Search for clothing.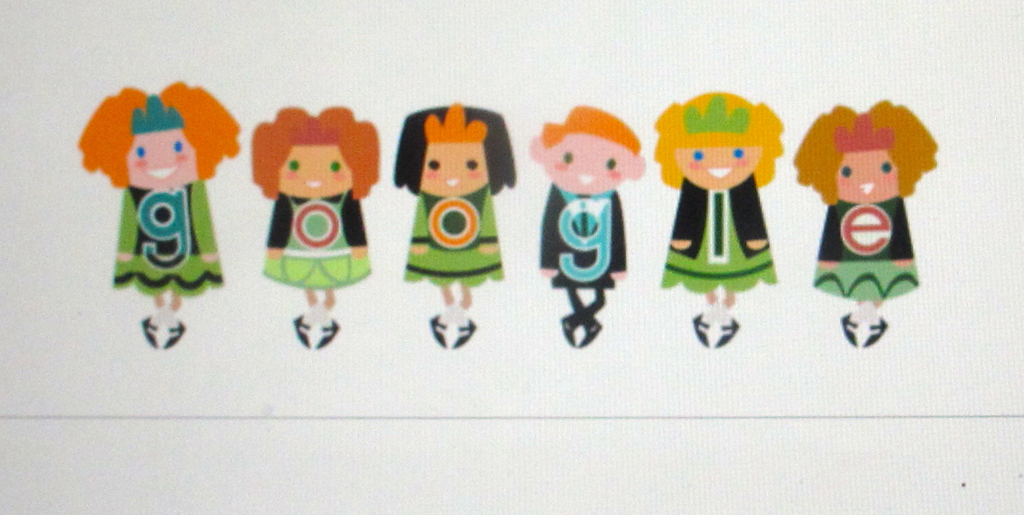
Found at select_region(656, 170, 781, 294).
